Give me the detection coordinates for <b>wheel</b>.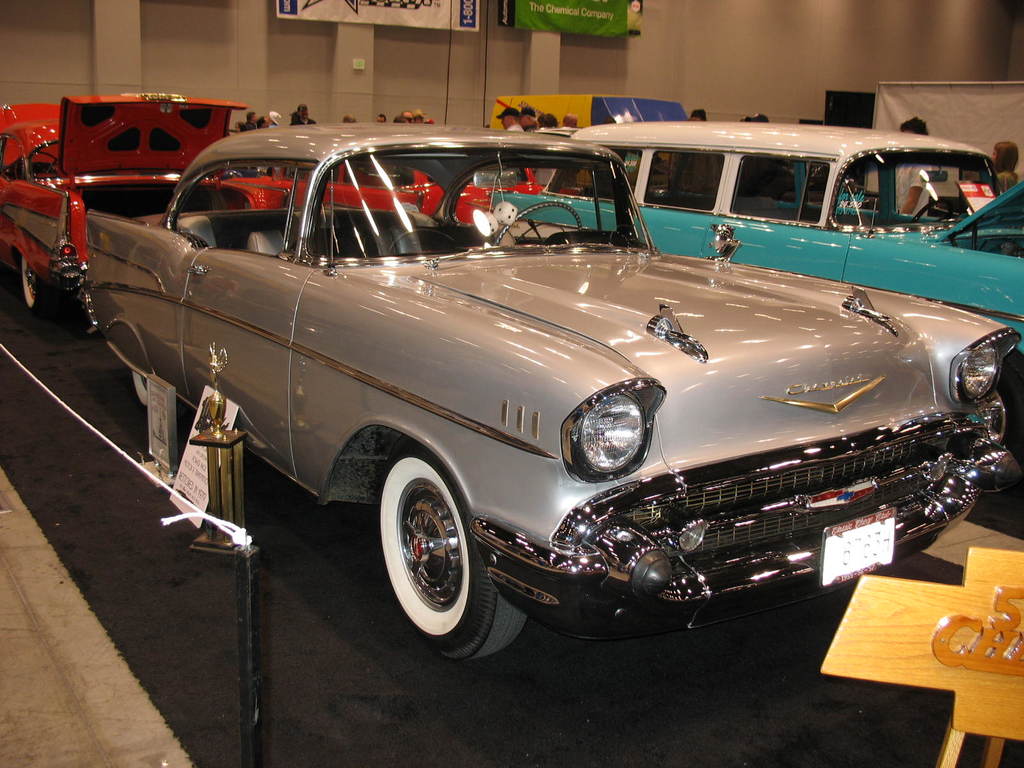
20, 253, 54, 318.
